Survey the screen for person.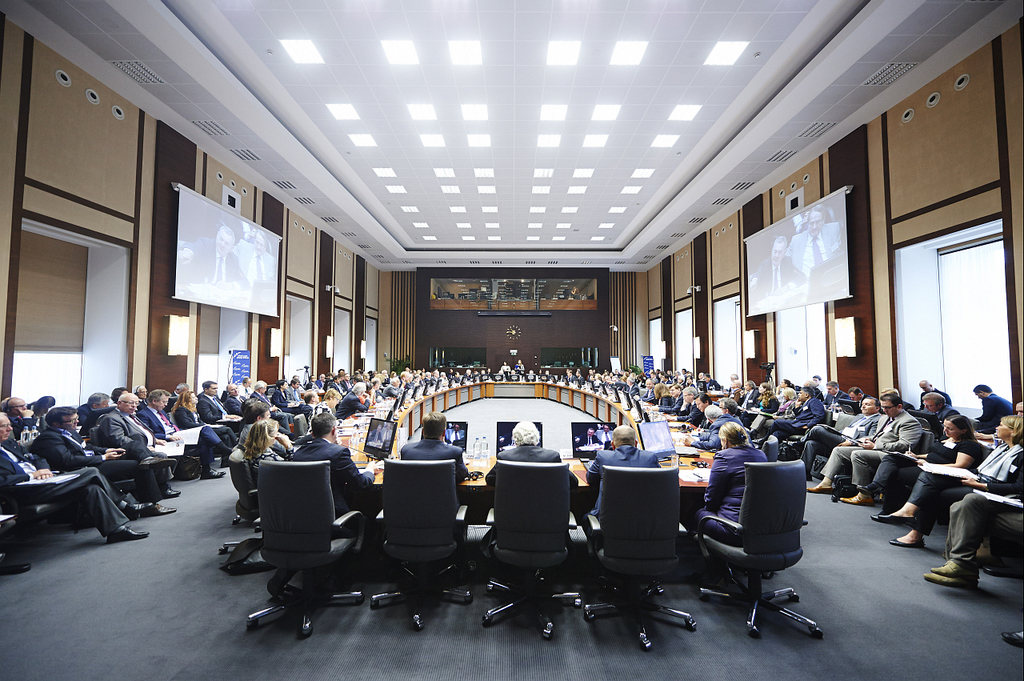
Survey found: bbox=[676, 403, 755, 448].
